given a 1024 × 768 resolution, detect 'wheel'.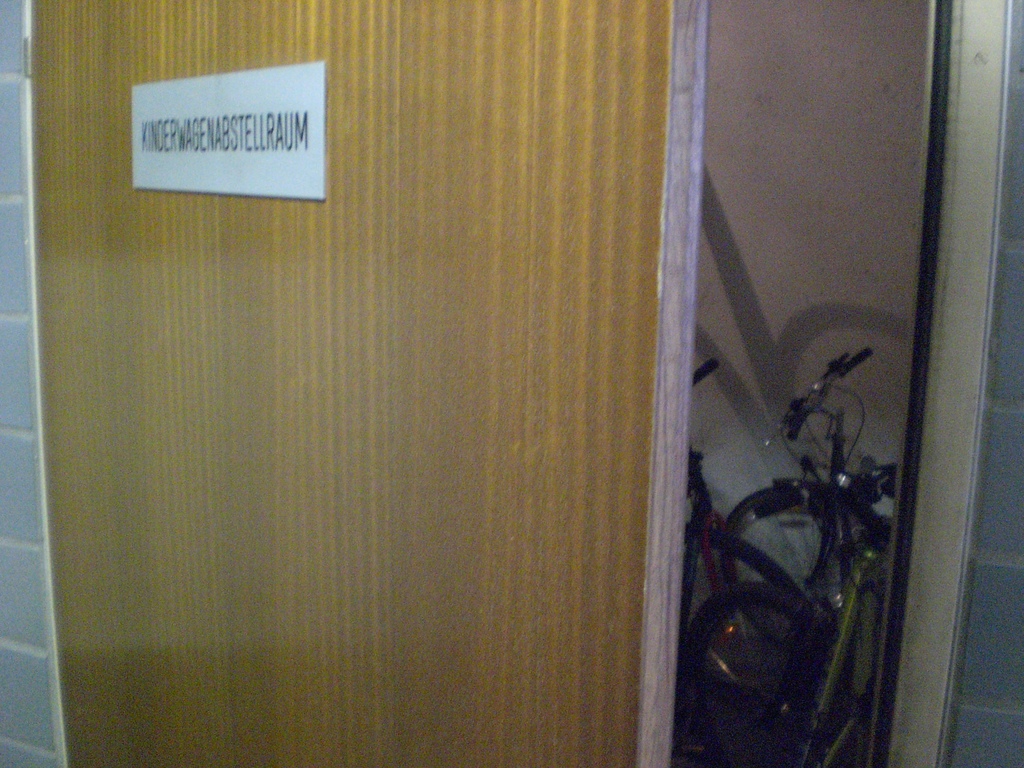
687, 581, 824, 767.
